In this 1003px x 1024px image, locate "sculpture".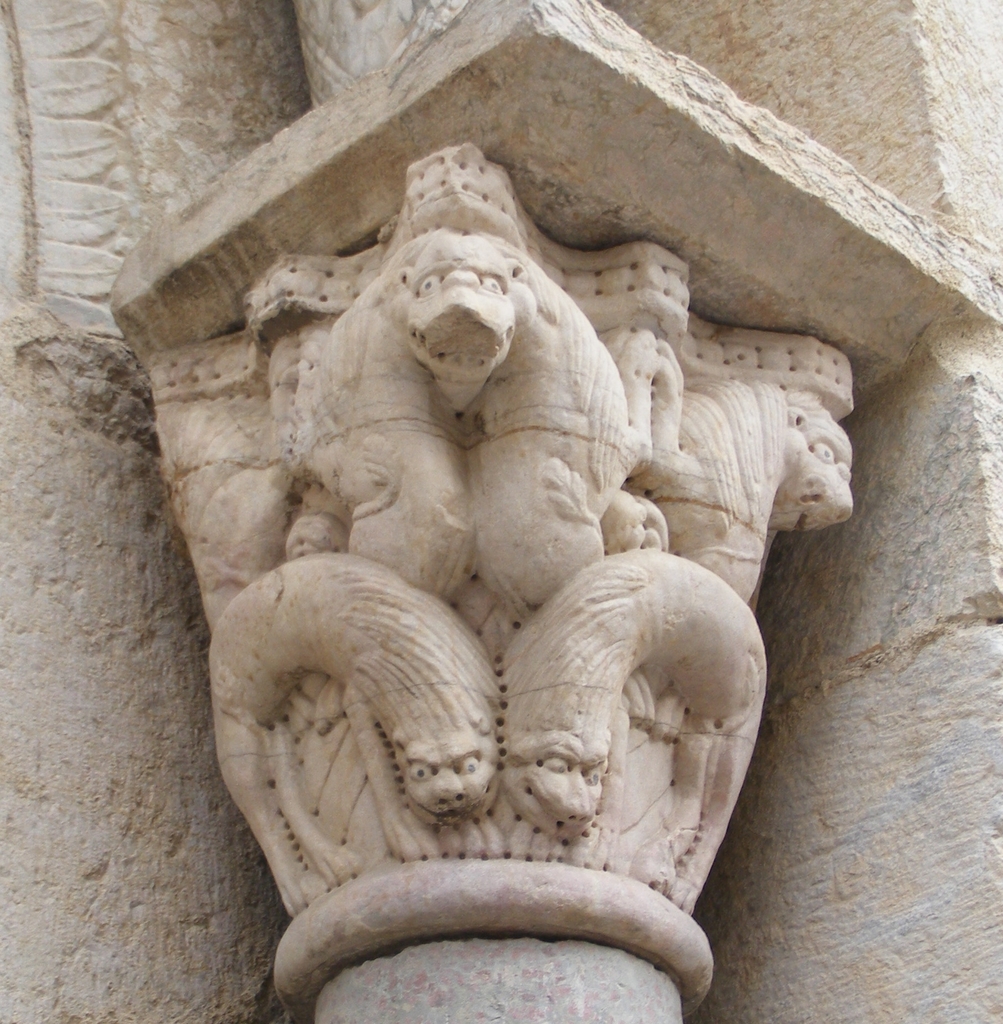
Bounding box: l=170, t=150, r=922, b=1004.
